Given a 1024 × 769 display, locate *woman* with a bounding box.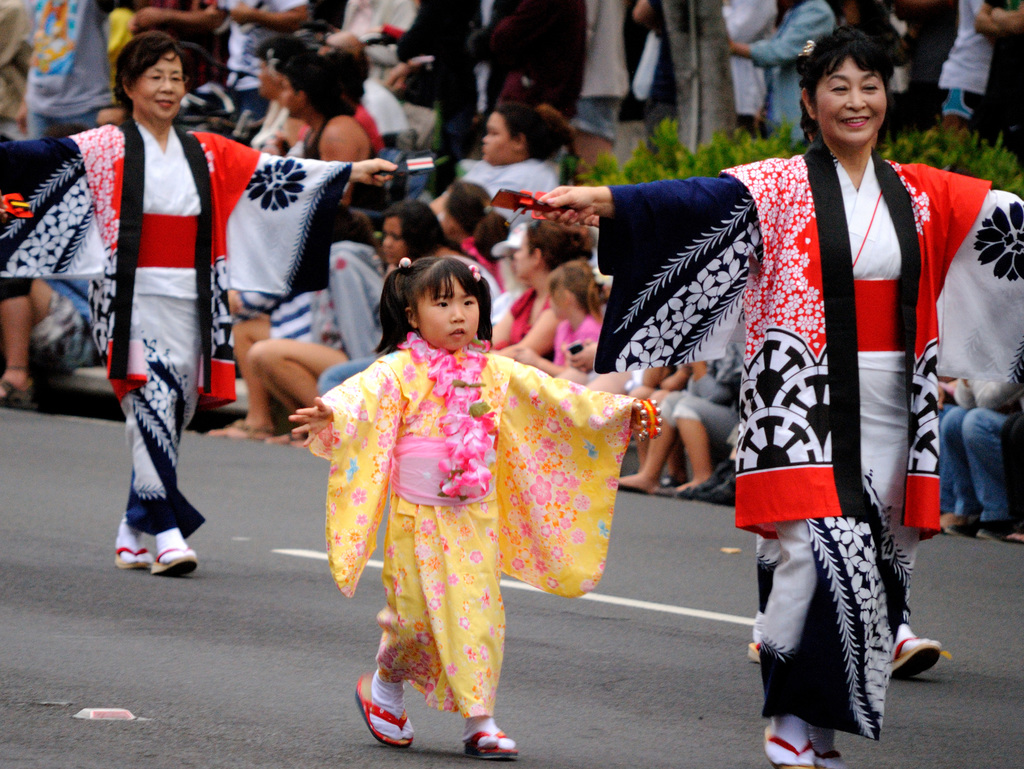
Located: (x1=202, y1=196, x2=394, y2=442).
